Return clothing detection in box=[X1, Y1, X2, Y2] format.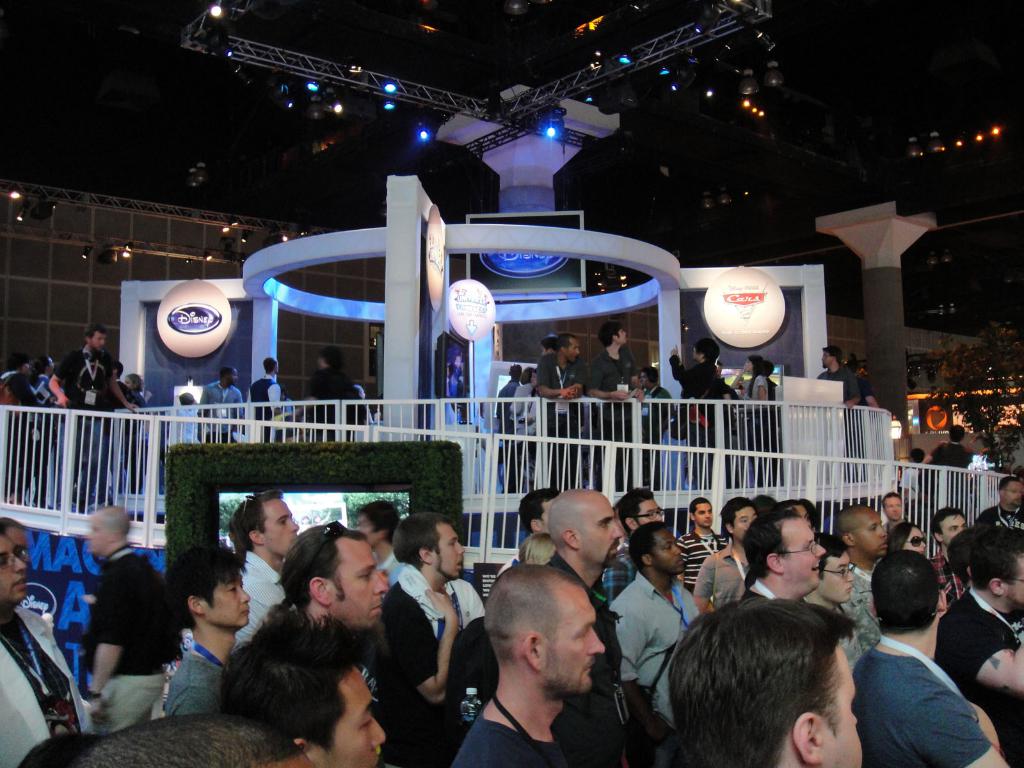
box=[239, 537, 299, 646].
